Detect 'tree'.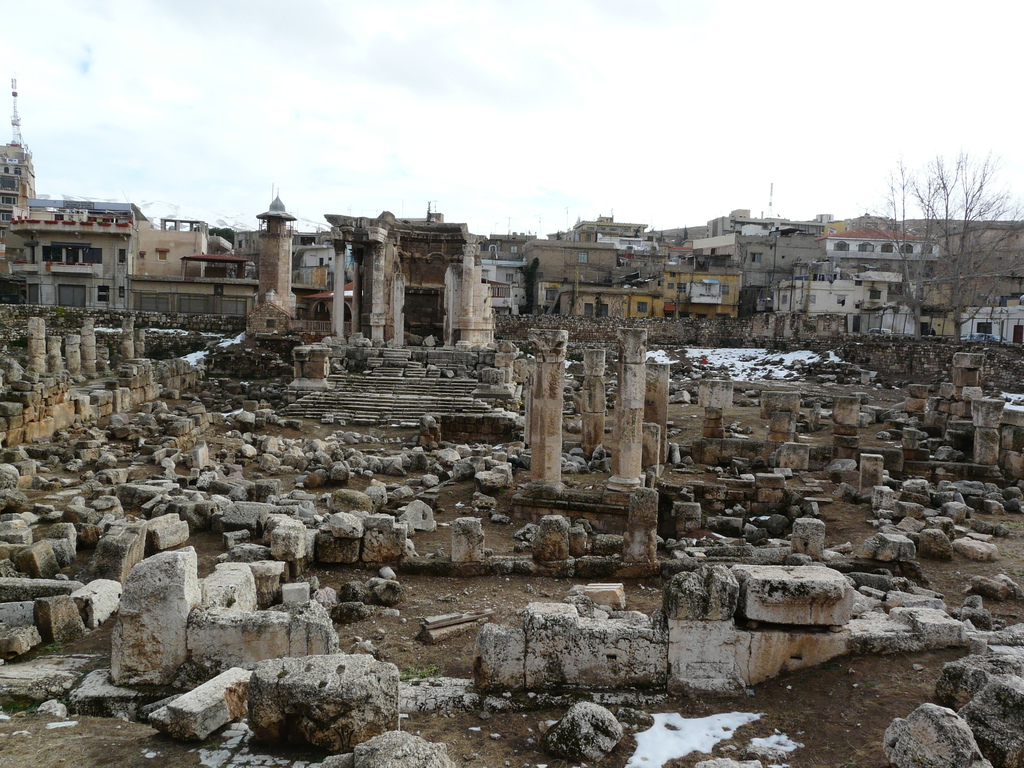
Detected at crop(885, 124, 1010, 337).
